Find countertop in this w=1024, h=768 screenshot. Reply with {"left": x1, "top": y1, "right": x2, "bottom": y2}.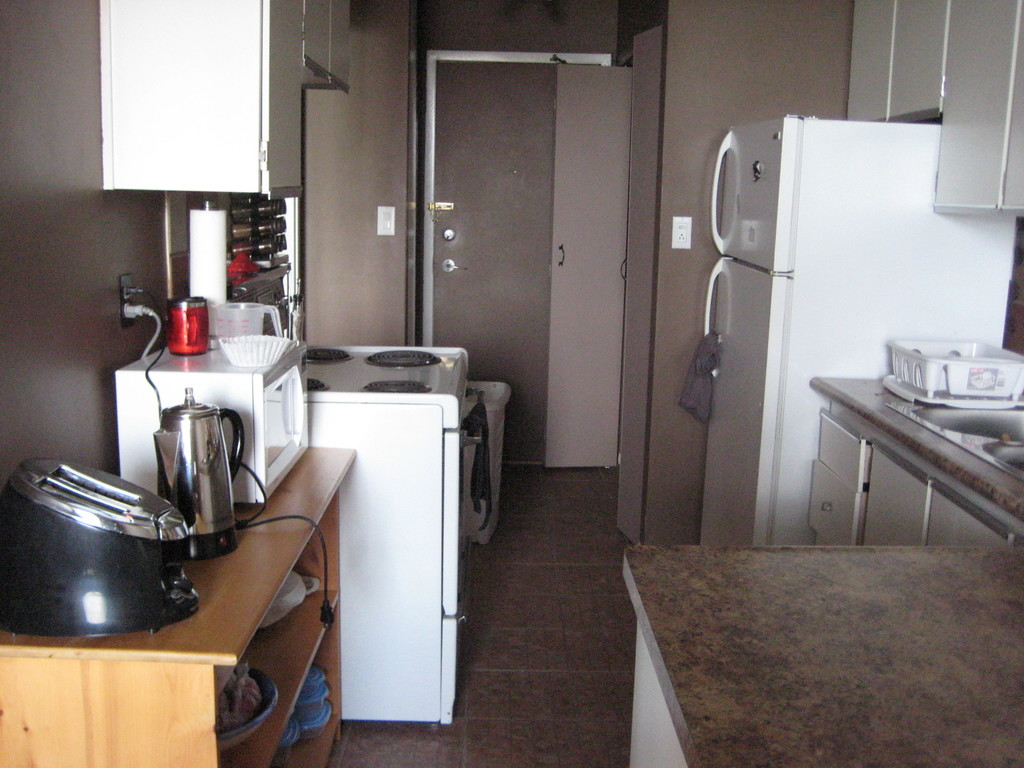
{"left": 621, "top": 376, "right": 1023, "bottom": 767}.
